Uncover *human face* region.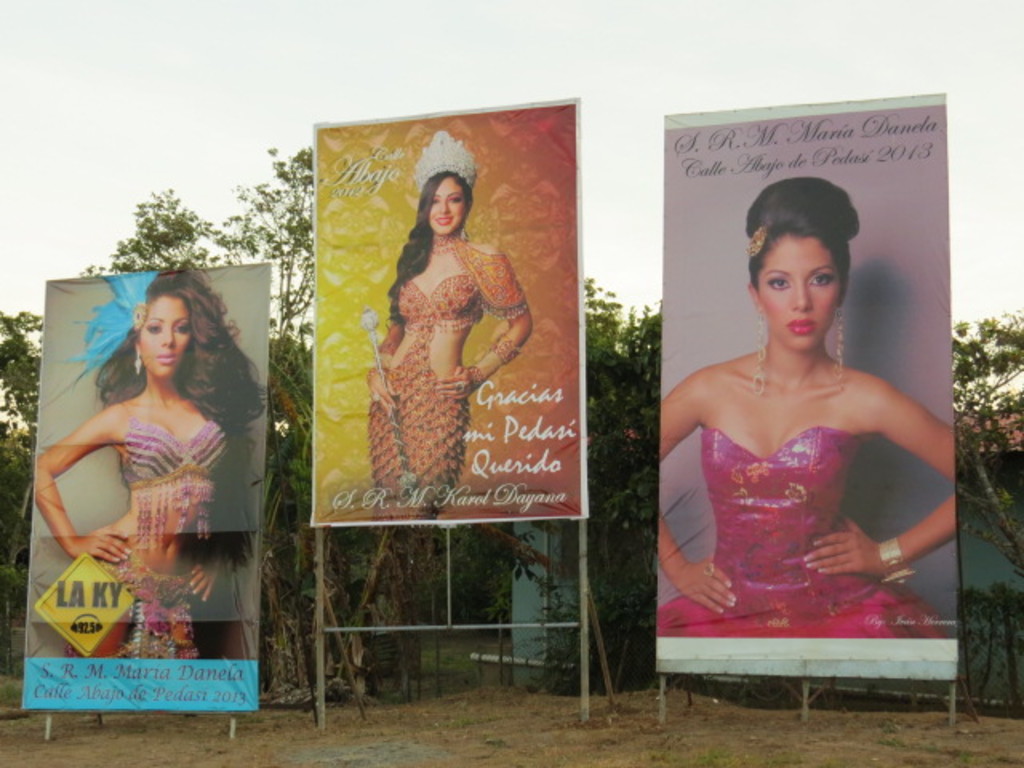
Uncovered: {"left": 138, "top": 293, "right": 192, "bottom": 379}.
